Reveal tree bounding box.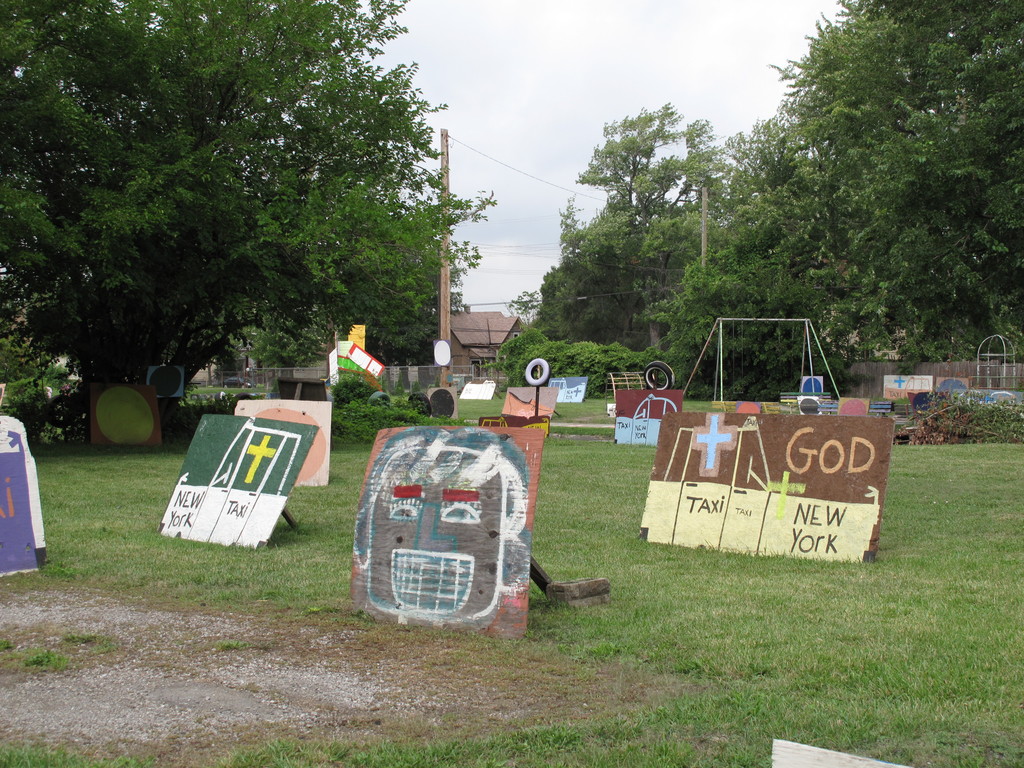
Revealed: 1 0 499 443.
